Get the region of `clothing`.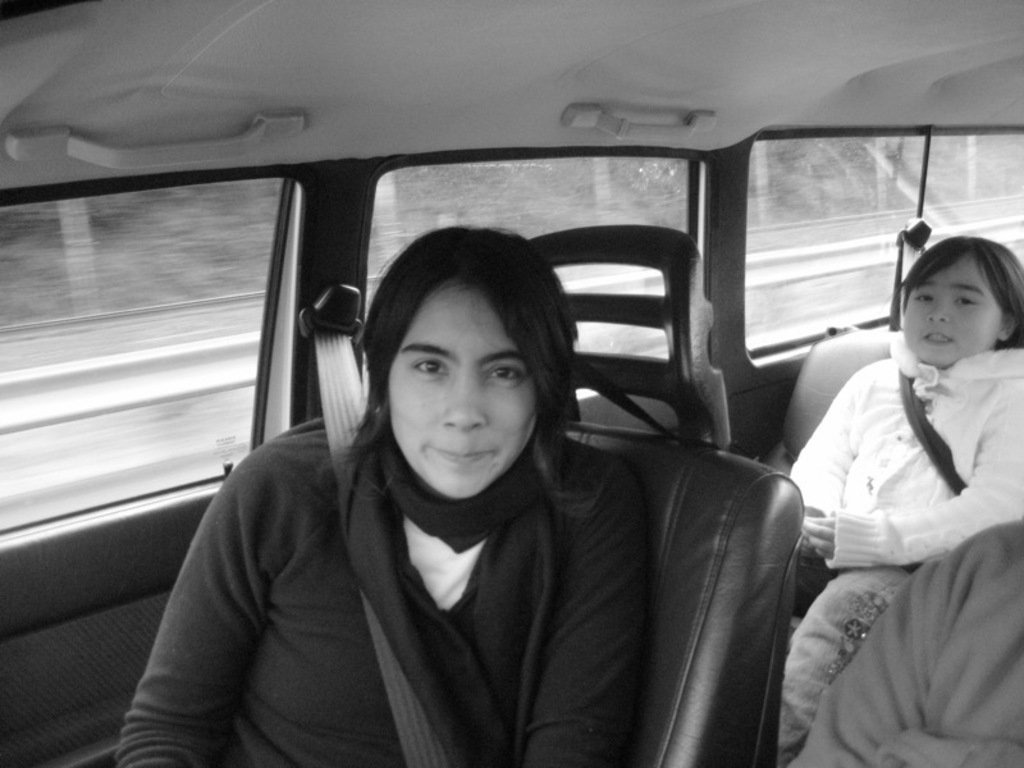
<bbox>788, 517, 1023, 767</bbox>.
